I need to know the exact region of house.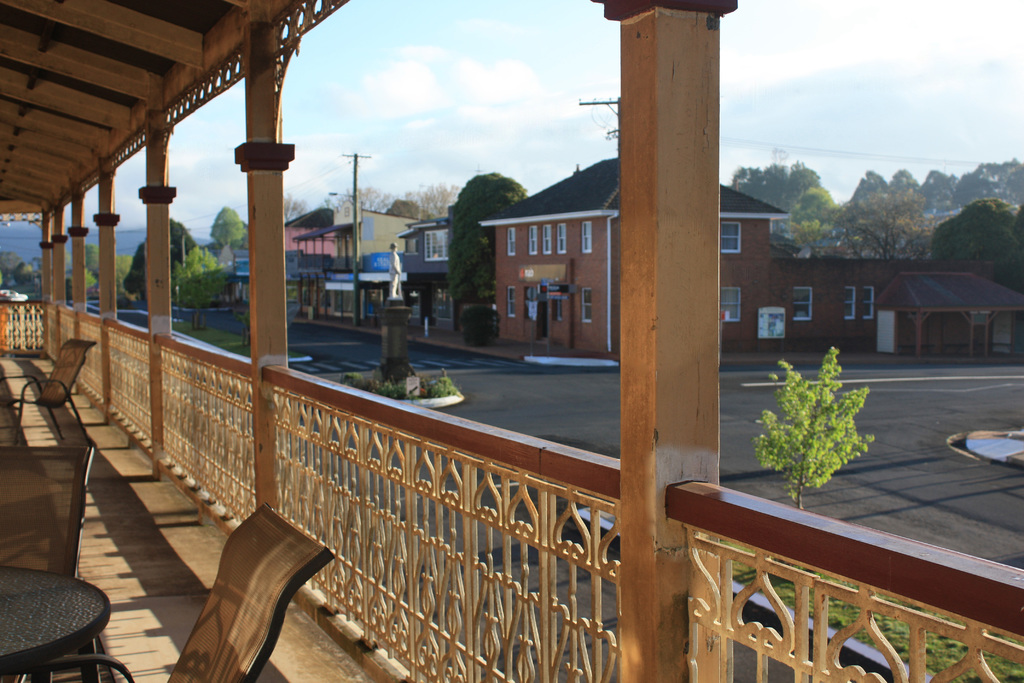
Region: [x1=477, y1=152, x2=796, y2=360].
